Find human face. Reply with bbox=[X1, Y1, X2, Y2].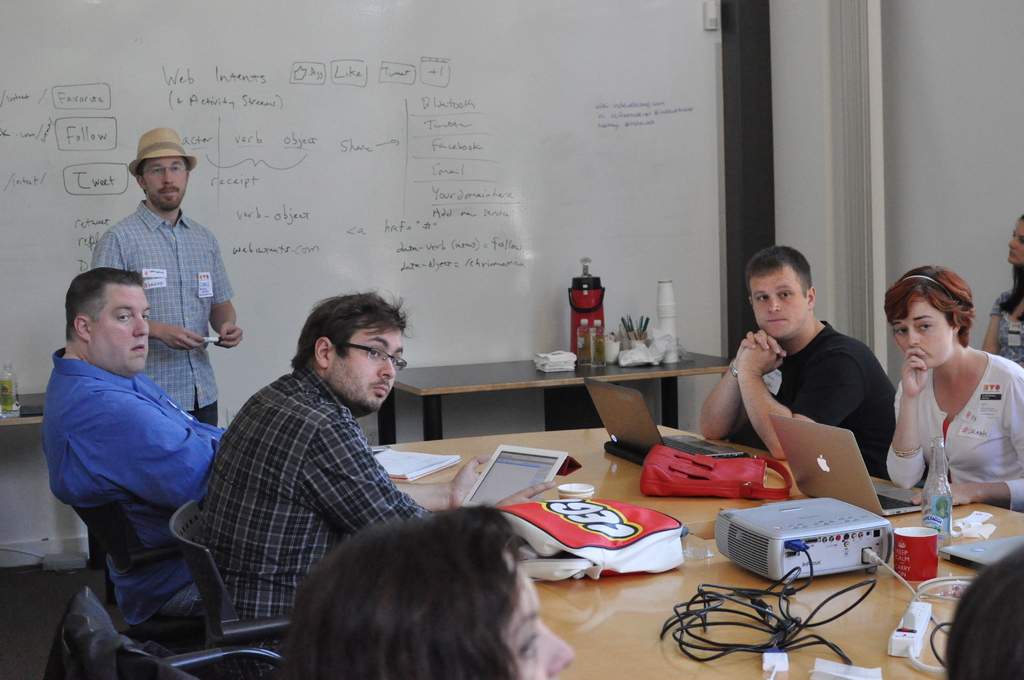
bbox=[895, 296, 950, 368].
